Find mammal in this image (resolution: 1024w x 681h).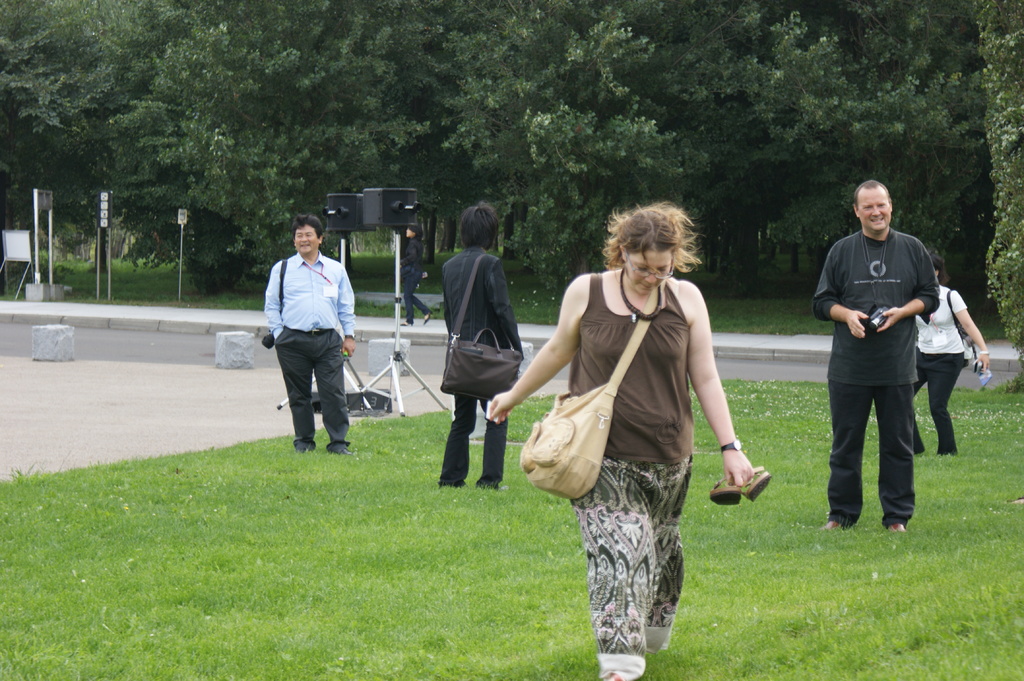
[483, 200, 756, 680].
